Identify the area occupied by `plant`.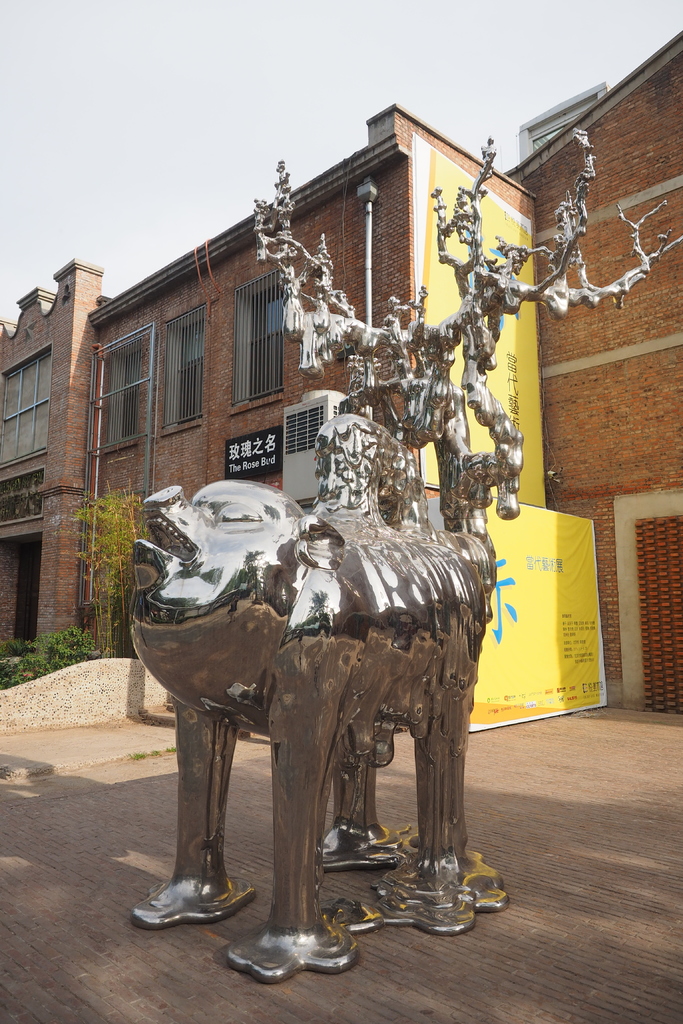
Area: box(61, 473, 162, 643).
